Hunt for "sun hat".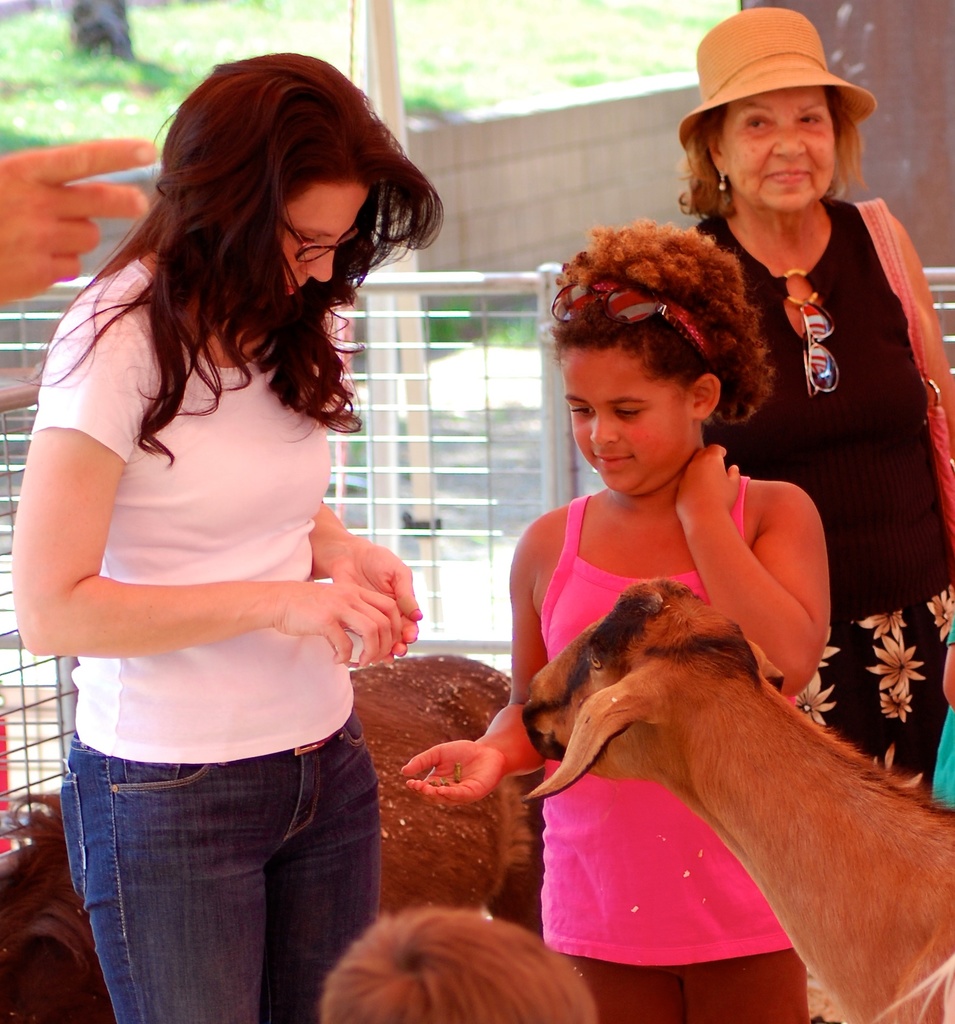
Hunted down at [left=674, top=3, right=876, bottom=154].
